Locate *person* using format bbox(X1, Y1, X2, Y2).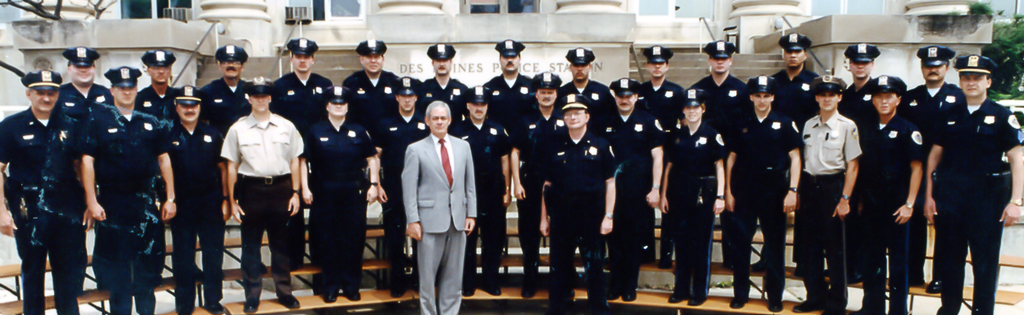
bbox(923, 53, 1023, 313).
